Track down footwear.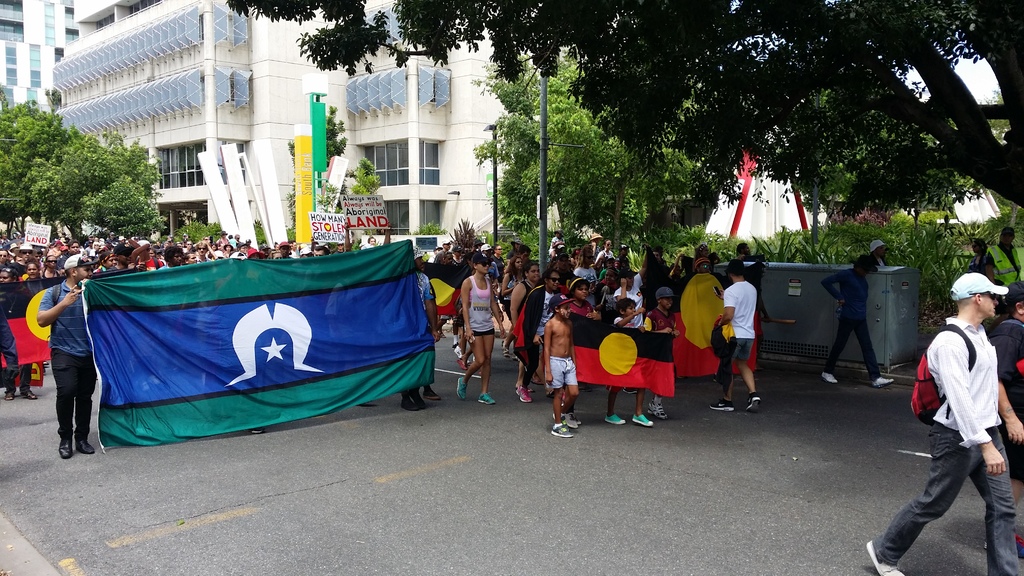
Tracked to [818, 372, 835, 385].
